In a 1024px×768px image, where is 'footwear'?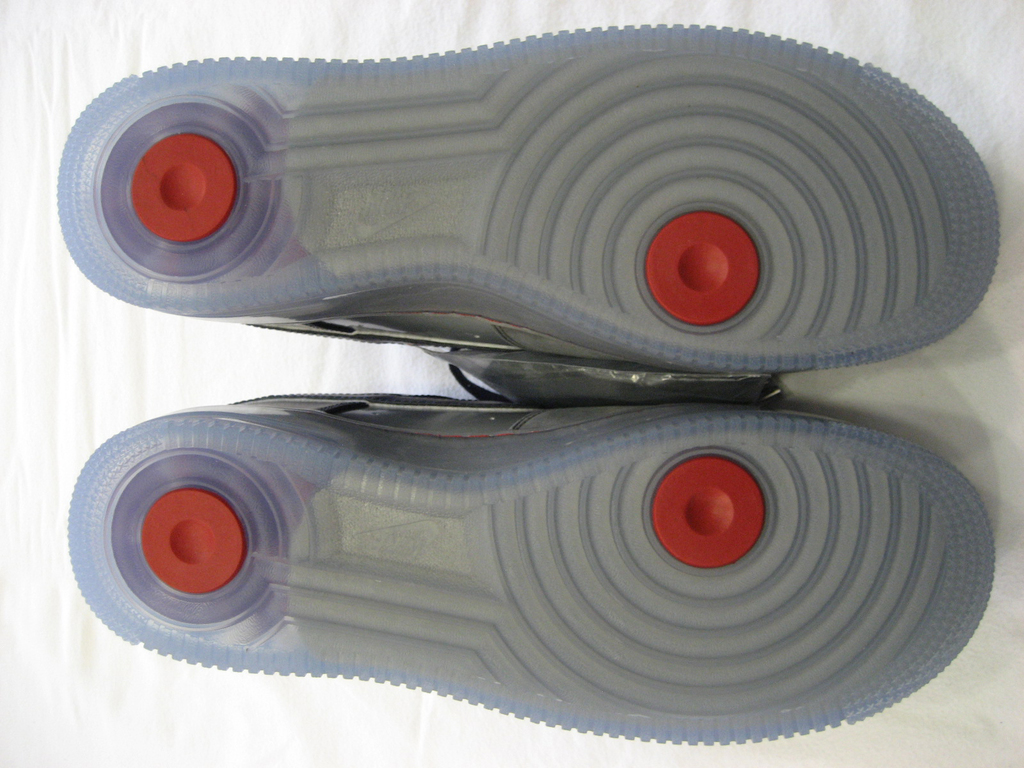
59/401/1004/749.
